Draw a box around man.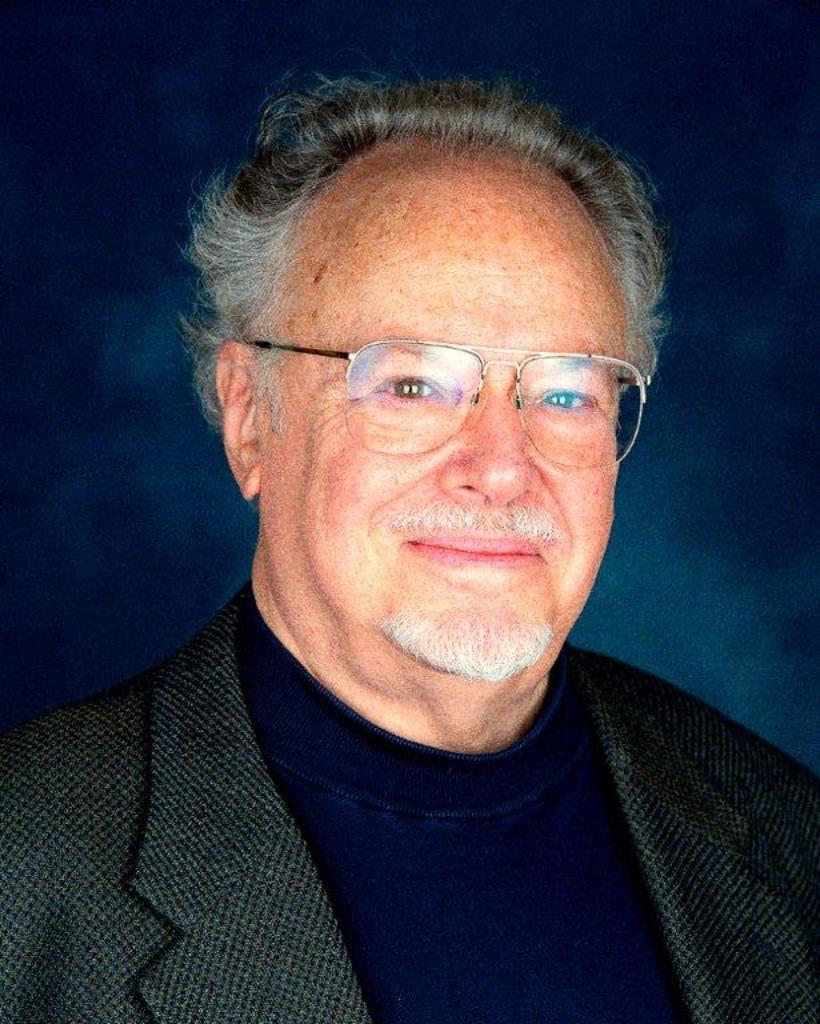
crop(4, 59, 819, 1004).
